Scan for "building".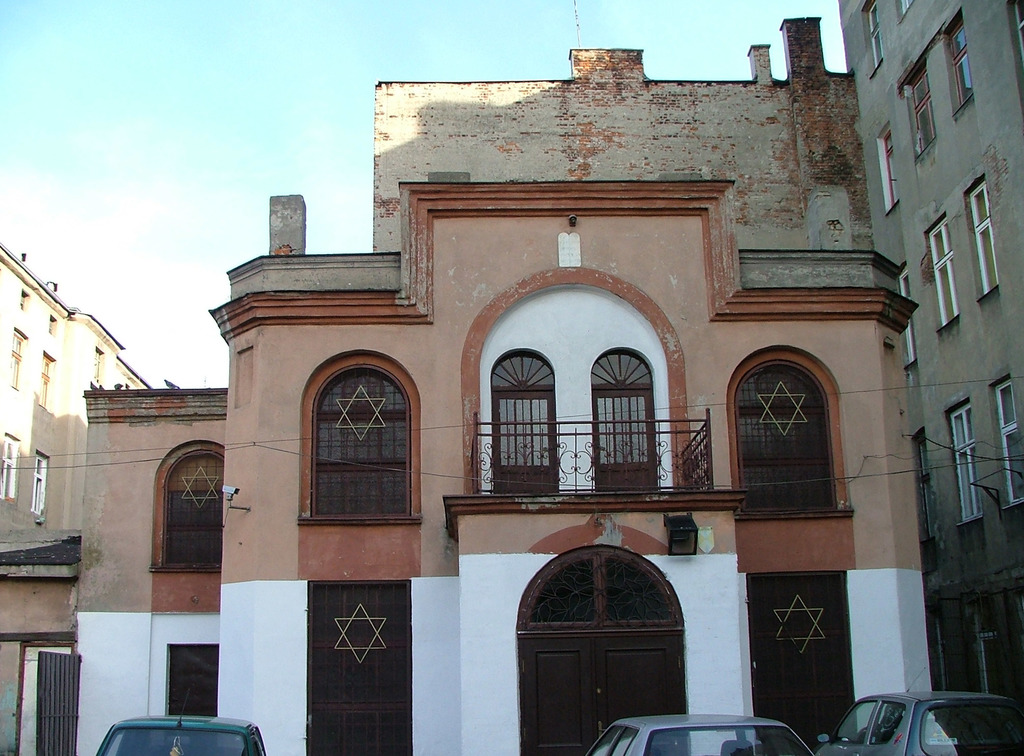
Scan result: [left=836, top=0, right=1023, bottom=709].
